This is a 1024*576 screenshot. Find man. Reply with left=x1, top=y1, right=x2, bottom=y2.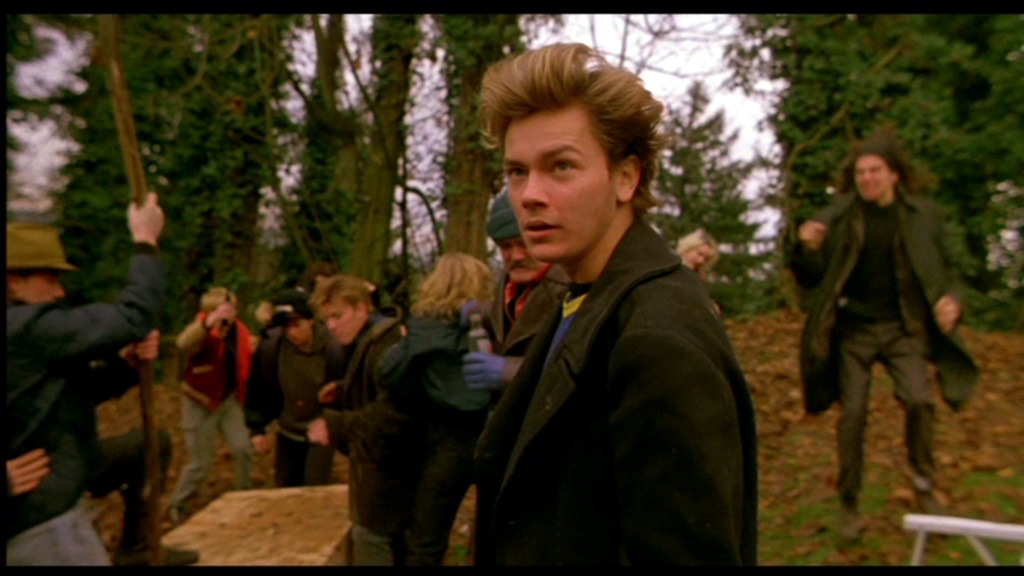
left=470, top=43, right=756, bottom=575.
